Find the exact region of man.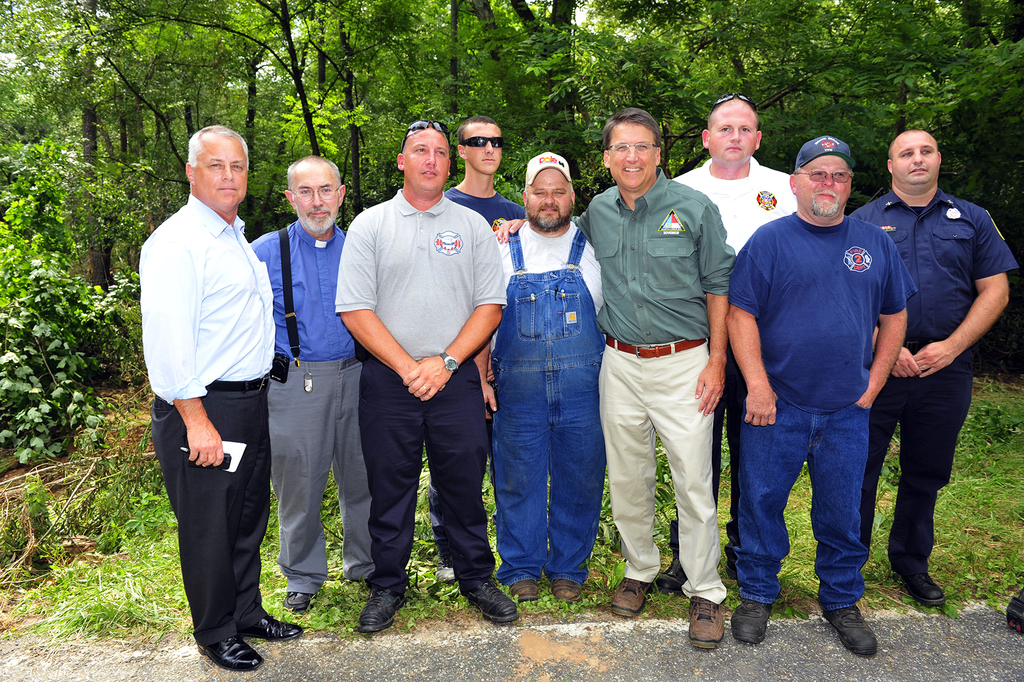
Exact region: detection(330, 110, 515, 641).
